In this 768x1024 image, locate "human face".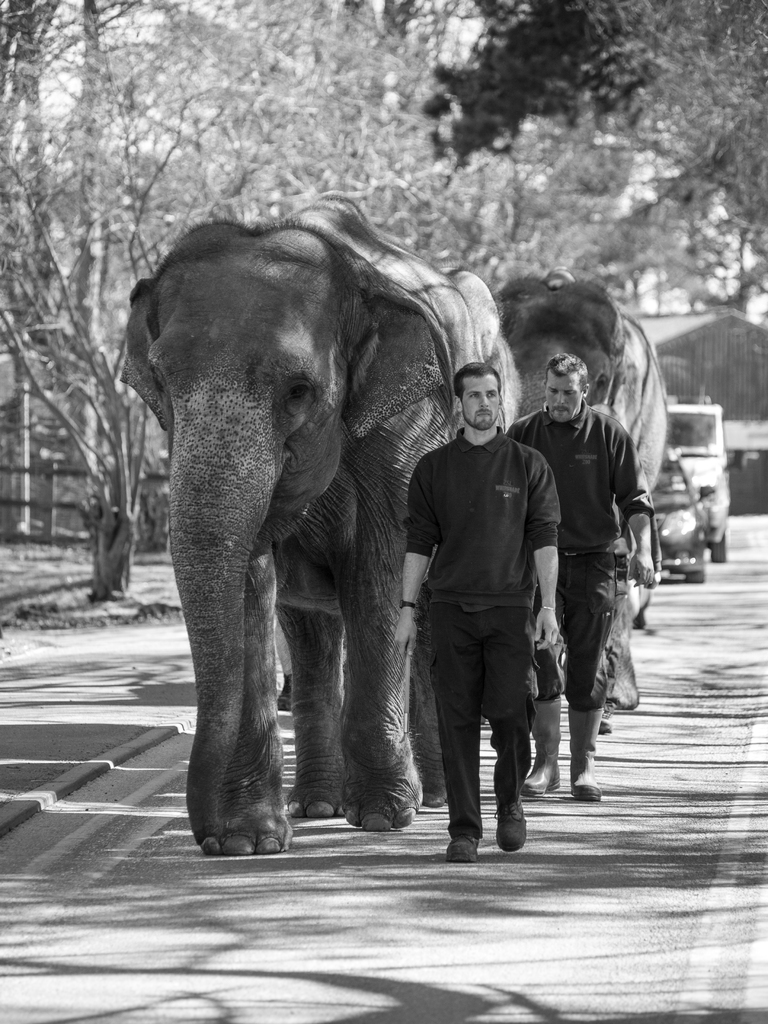
Bounding box: 461 373 498 432.
